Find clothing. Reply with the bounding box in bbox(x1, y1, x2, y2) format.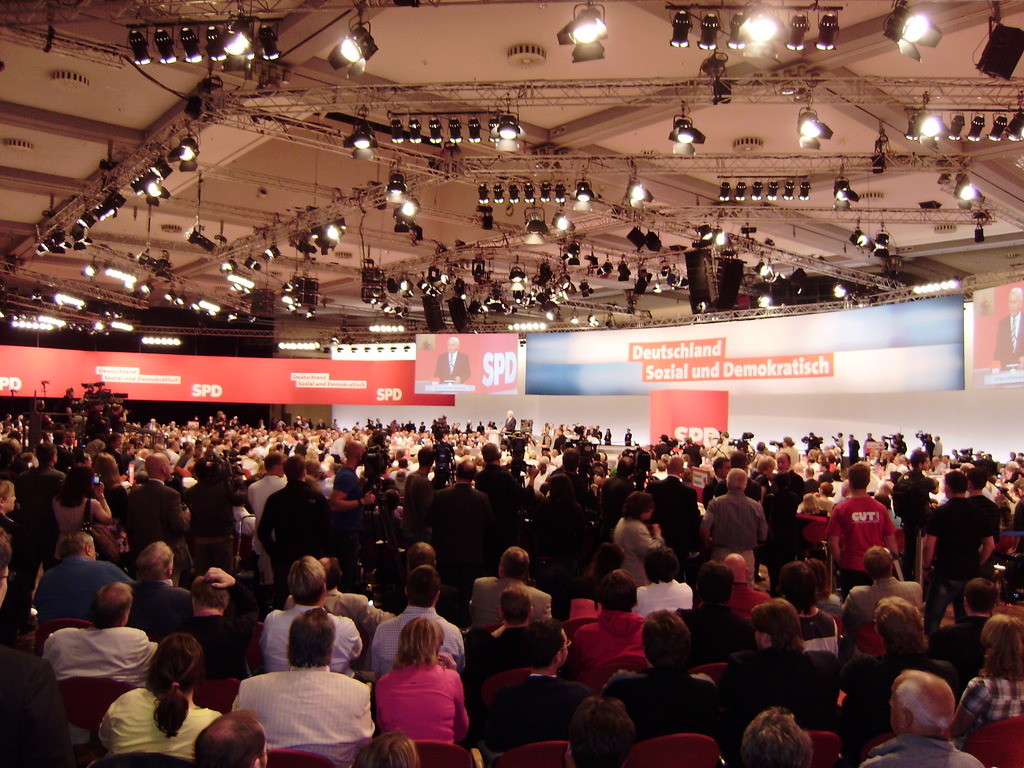
bbox(634, 576, 698, 614).
